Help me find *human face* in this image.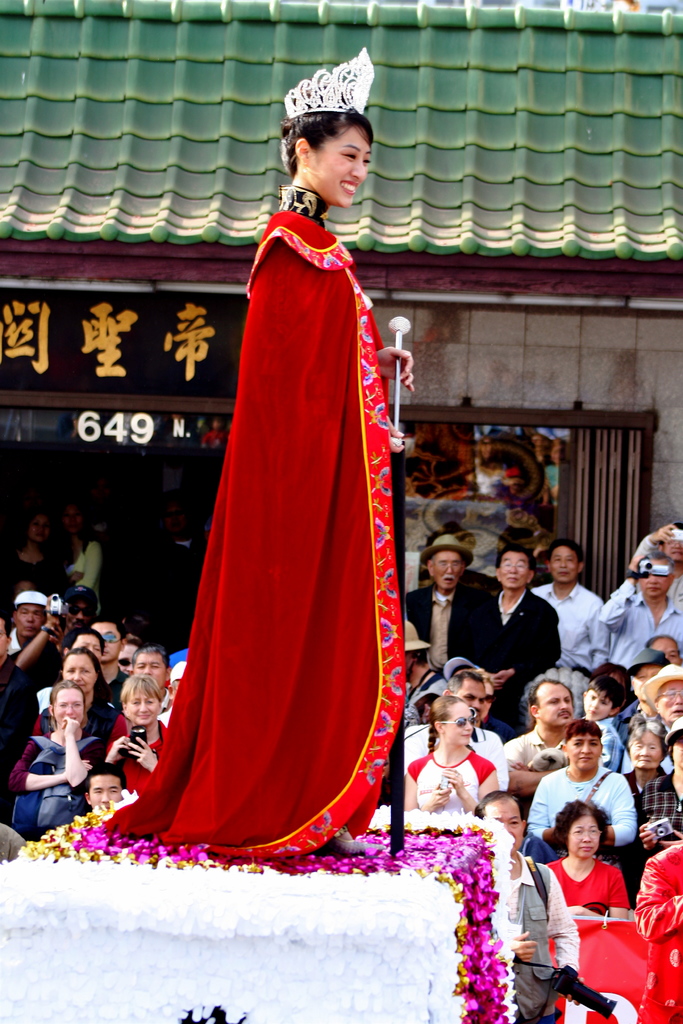
Found it: detection(544, 685, 574, 727).
